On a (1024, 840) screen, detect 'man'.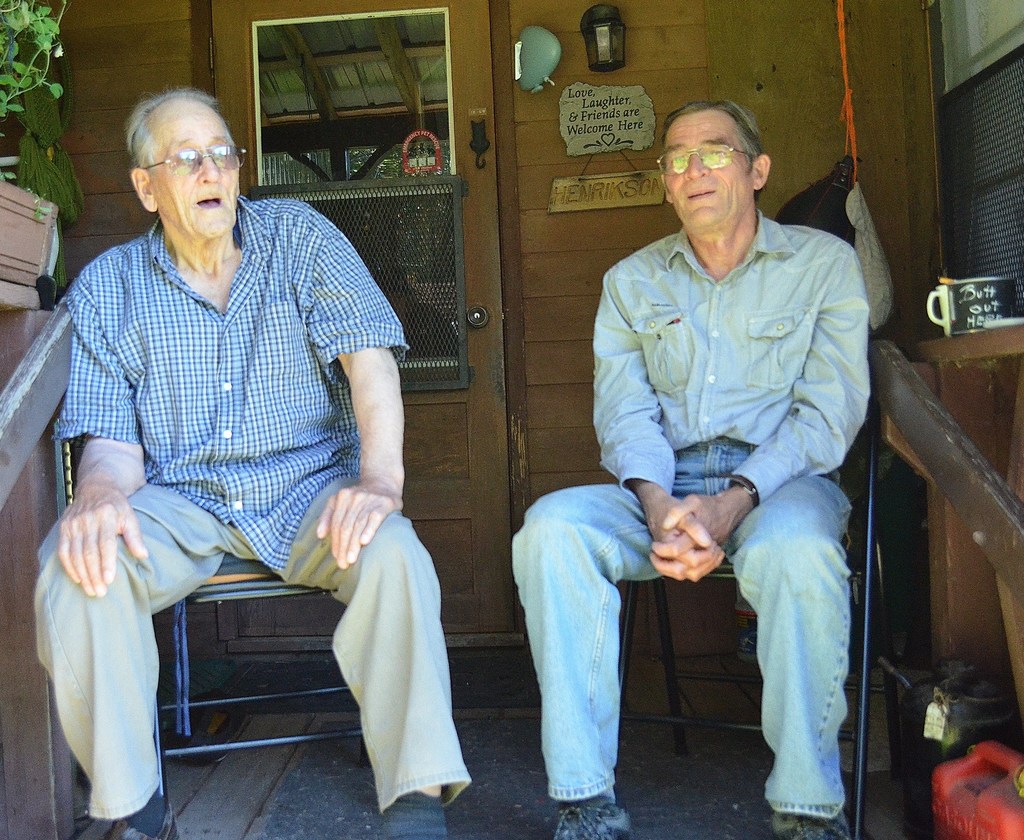
{"x1": 35, "y1": 75, "x2": 461, "y2": 836}.
